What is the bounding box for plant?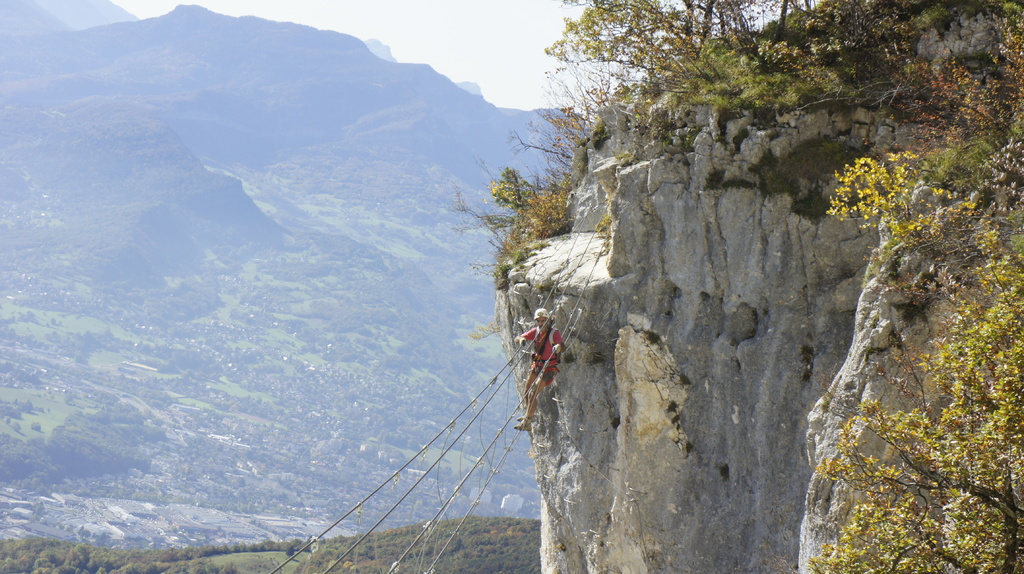
[523,184,570,243].
